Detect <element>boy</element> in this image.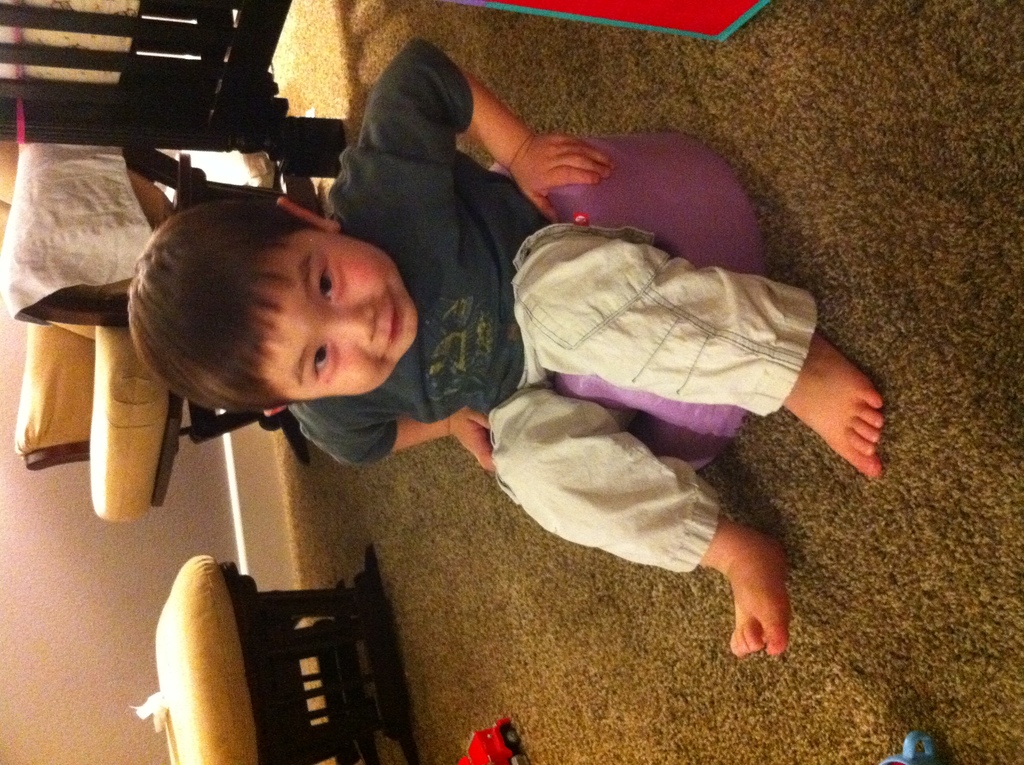
Detection: <region>125, 35, 893, 659</region>.
